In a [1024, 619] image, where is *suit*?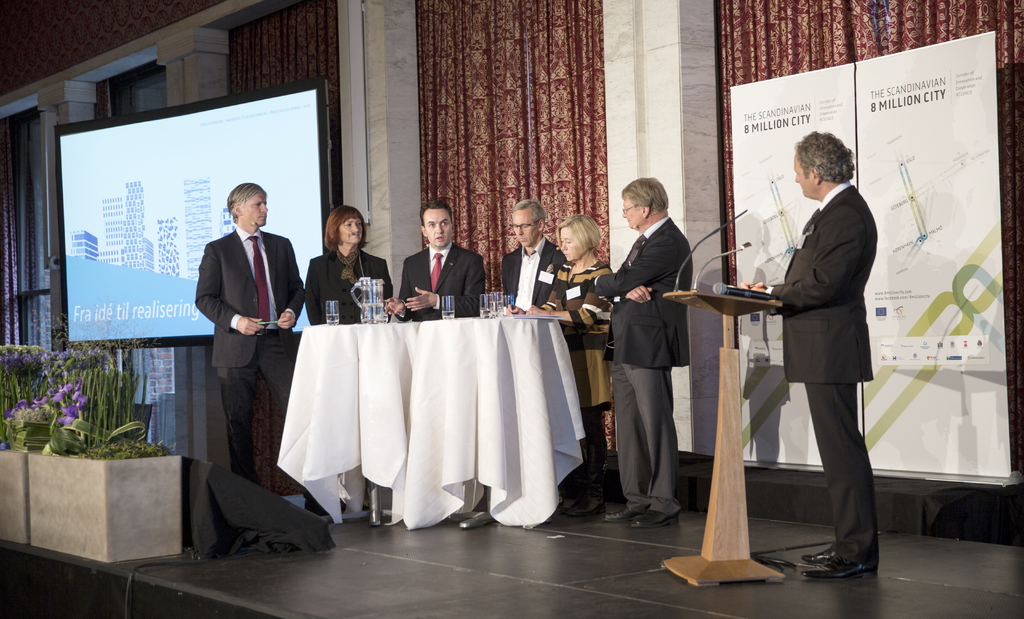
Rect(308, 251, 395, 325).
